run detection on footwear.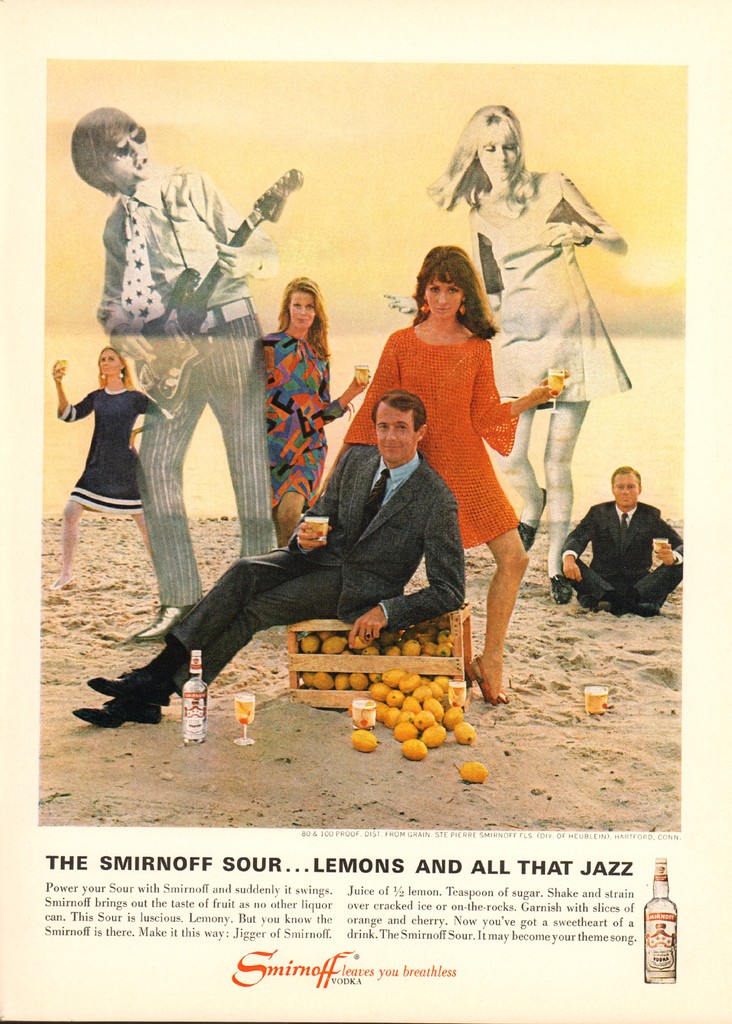
Result: box=[51, 572, 75, 591].
